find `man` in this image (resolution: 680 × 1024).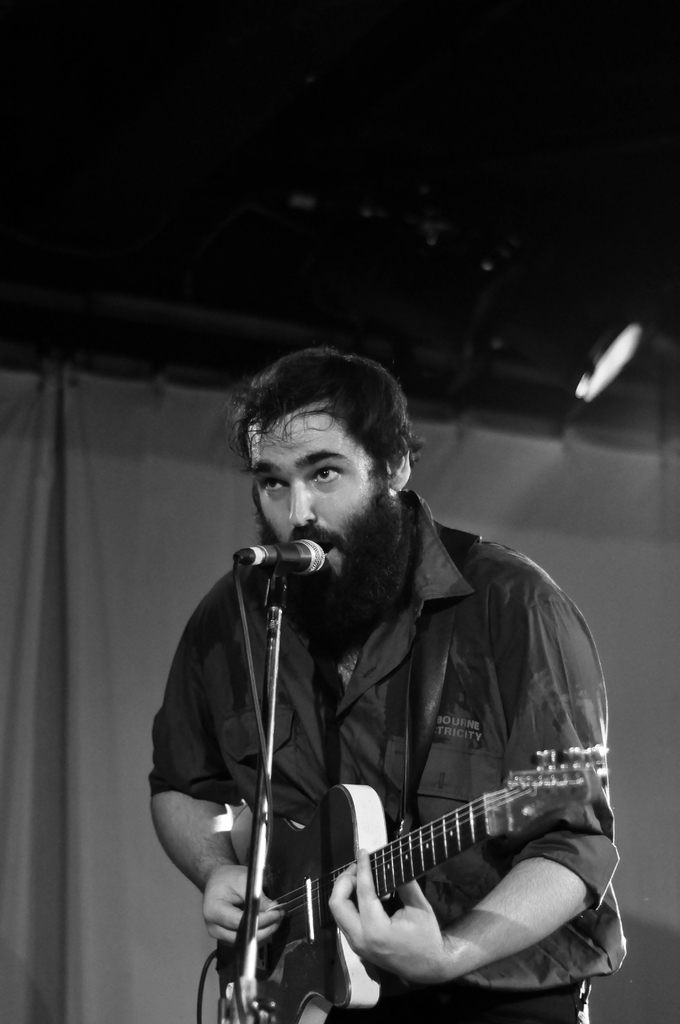
x1=140, y1=349, x2=626, y2=1023.
